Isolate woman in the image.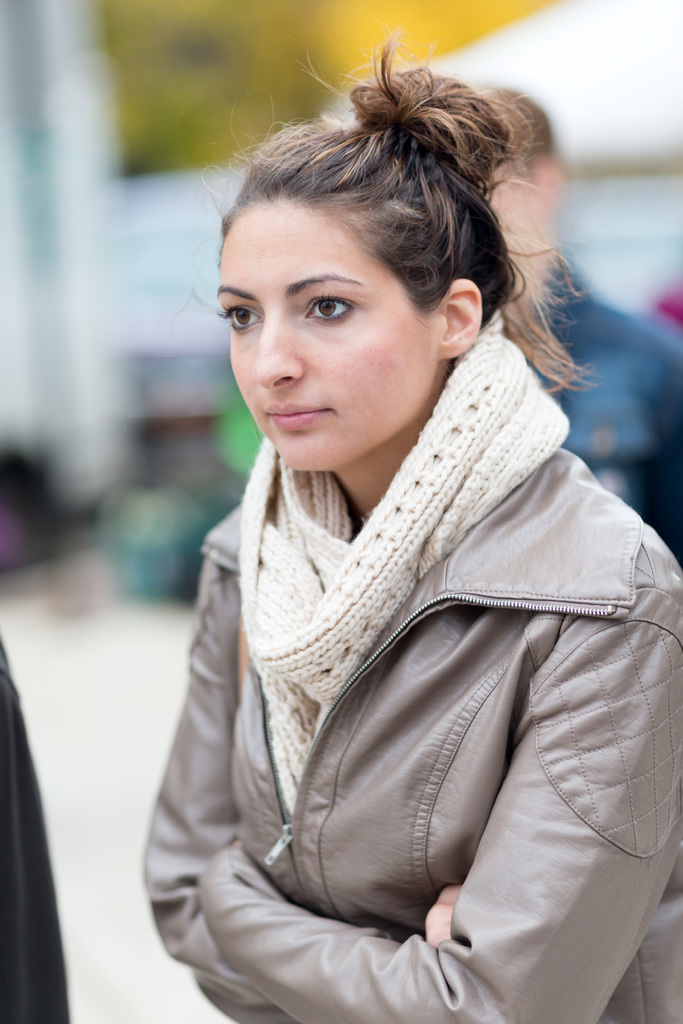
Isolated region: bbox(127, 49, 651, 1023).
